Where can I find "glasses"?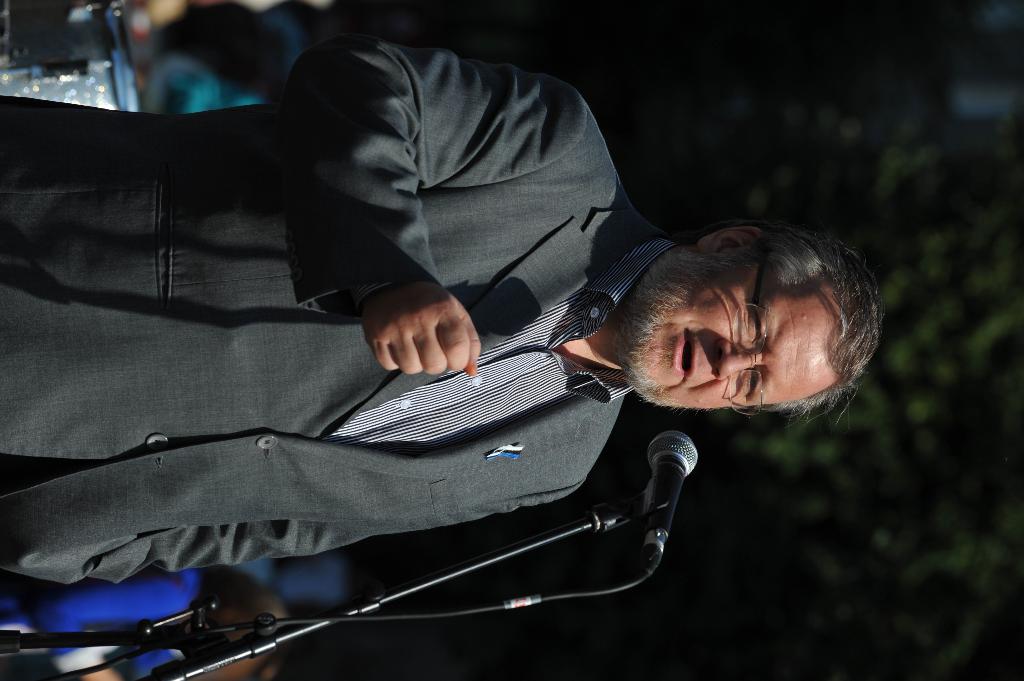
You can find it at (728, 253, 767, 419).
